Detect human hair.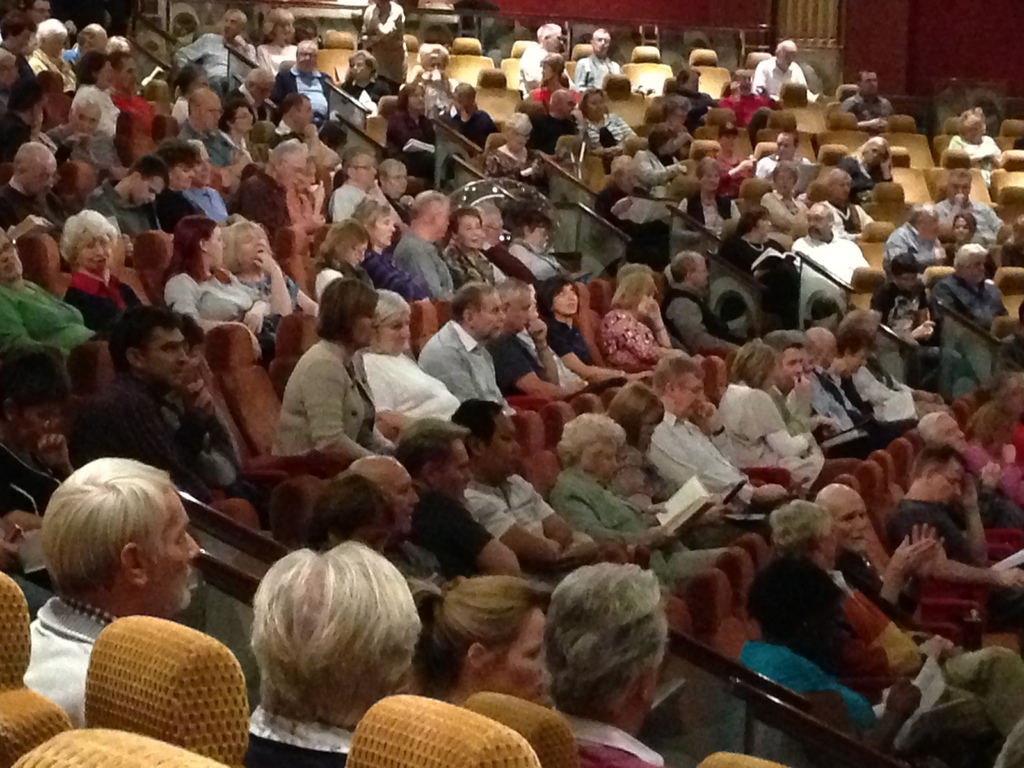
Detected at select_region(408, 189, 455, 229).
